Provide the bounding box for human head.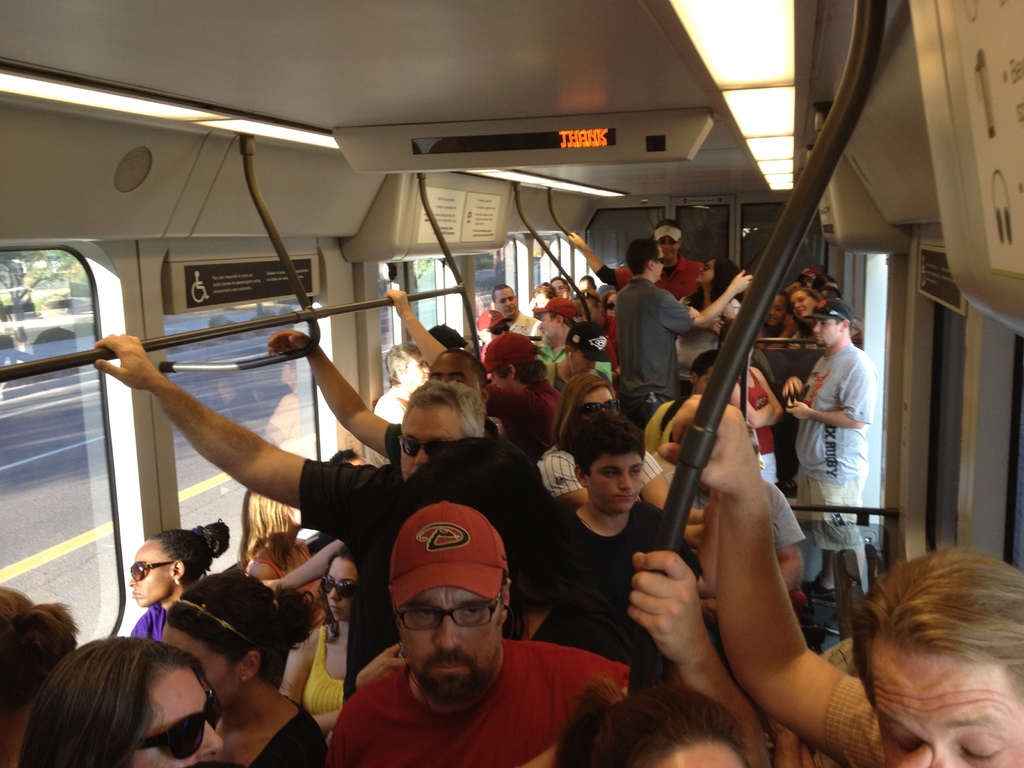
l=128, t=526, r=214, b=607.
